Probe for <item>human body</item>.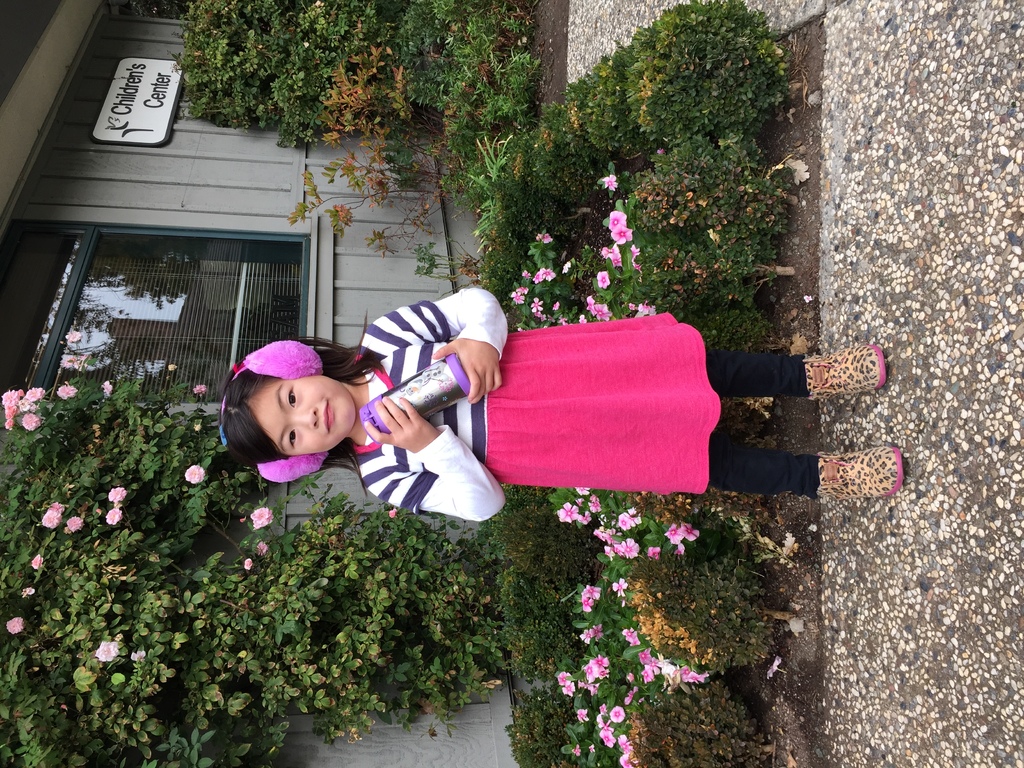
Probe result: bbox(222, 285, 902, 497).
